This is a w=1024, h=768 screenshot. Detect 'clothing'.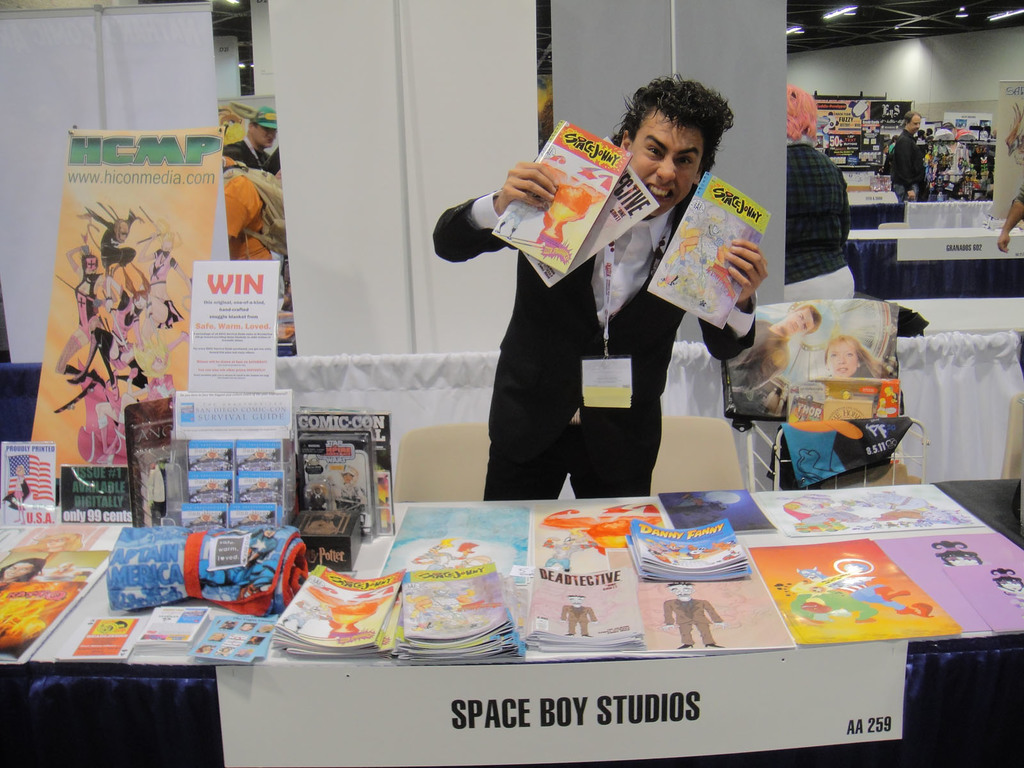
bbox=[204, 526, 276, 589].
